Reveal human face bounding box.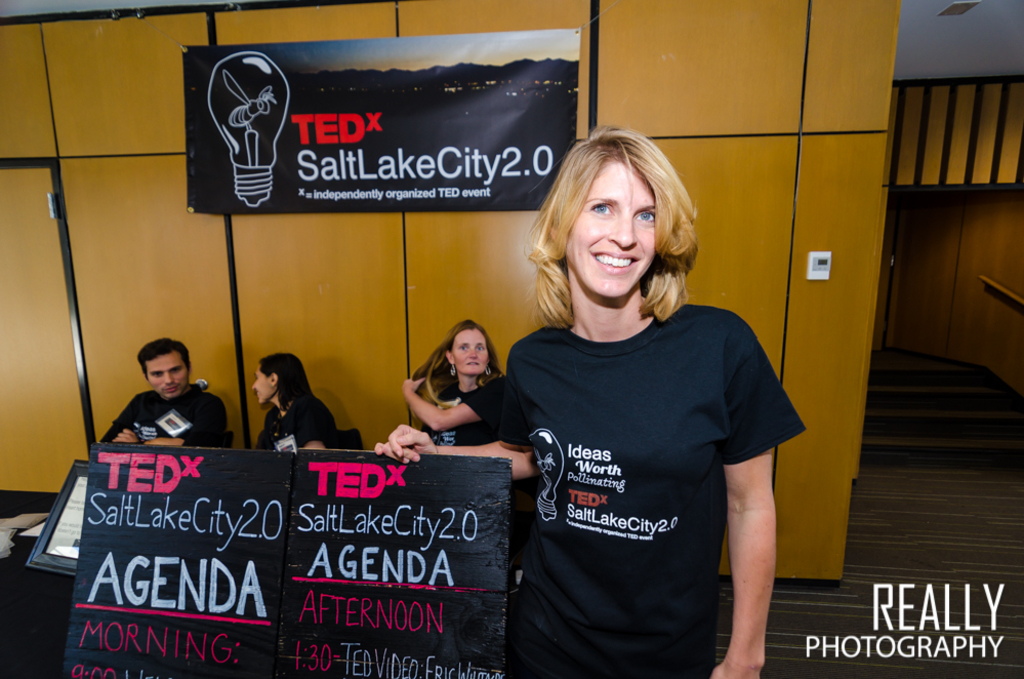
Revealed: left=454, top=328, right=488, bottom=372.
